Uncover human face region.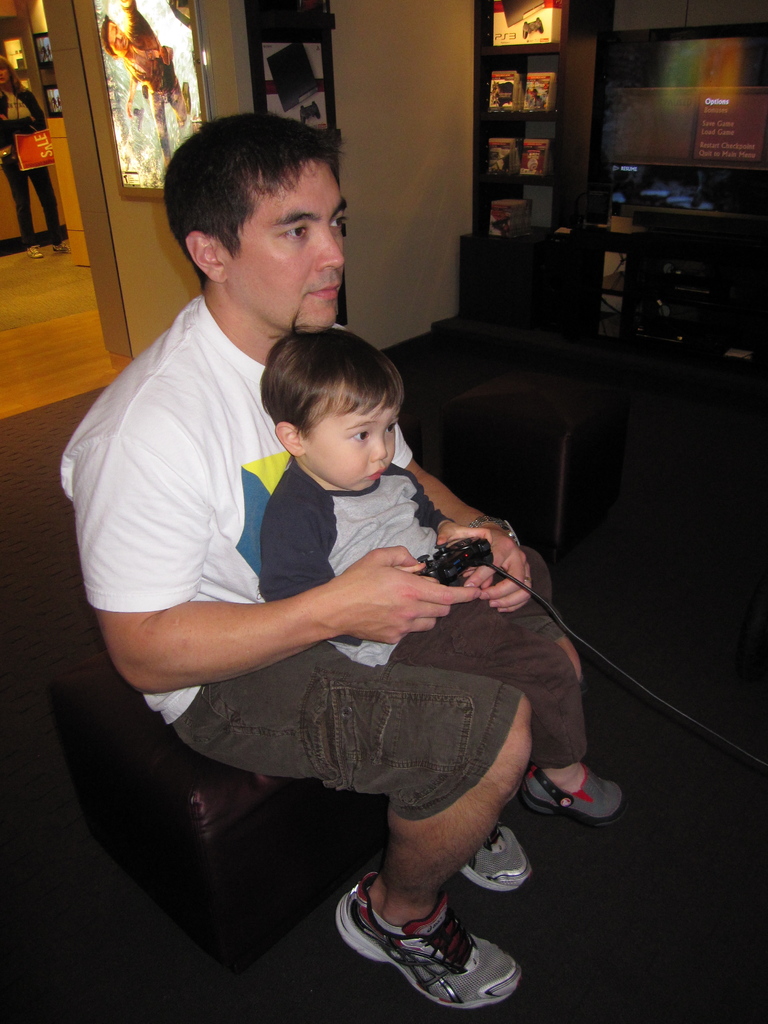
Uncovered: {"left": 228, "top": 159, "right": 353, "bottom": 326}.
